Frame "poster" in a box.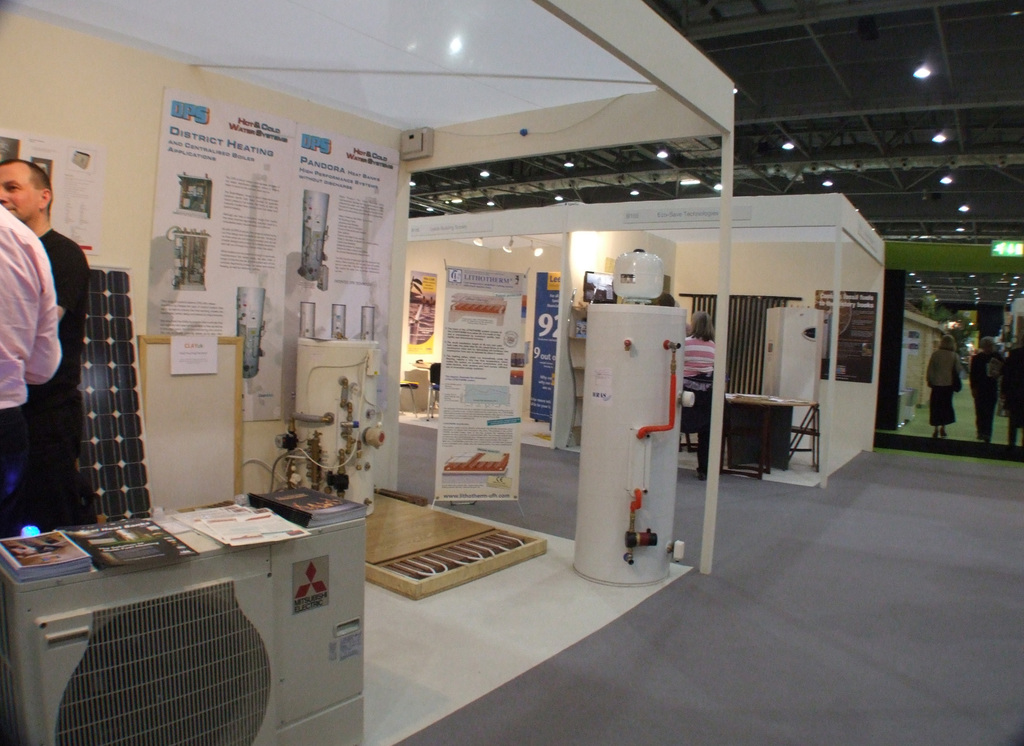
<region>0, 144, 99, 267</region>.
